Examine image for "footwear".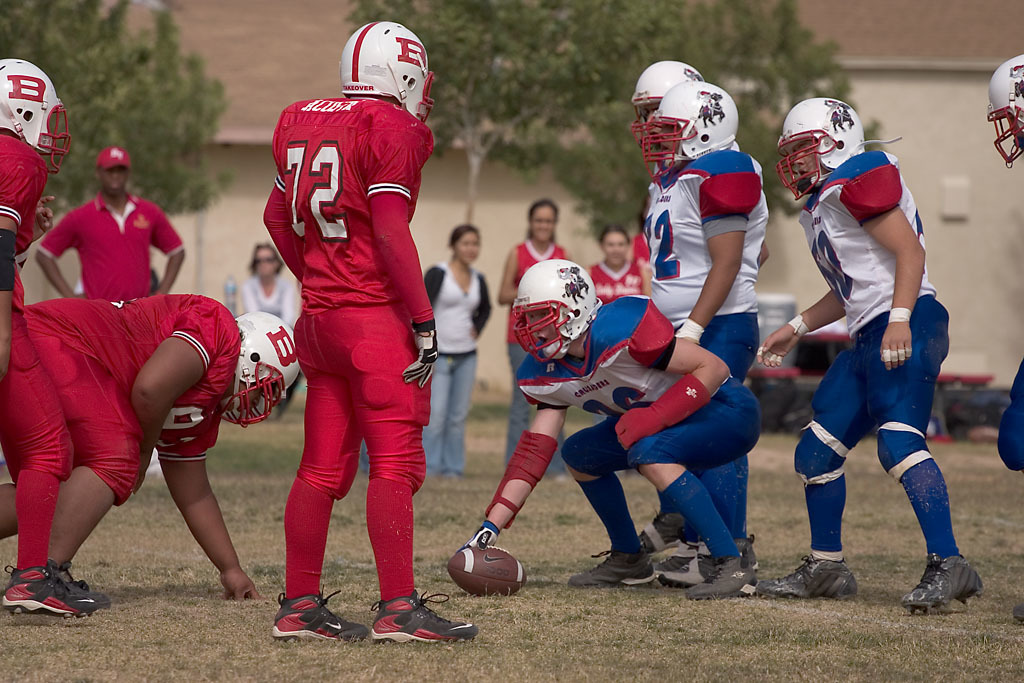
Examination result: rect(685, 554, 760, 600).
